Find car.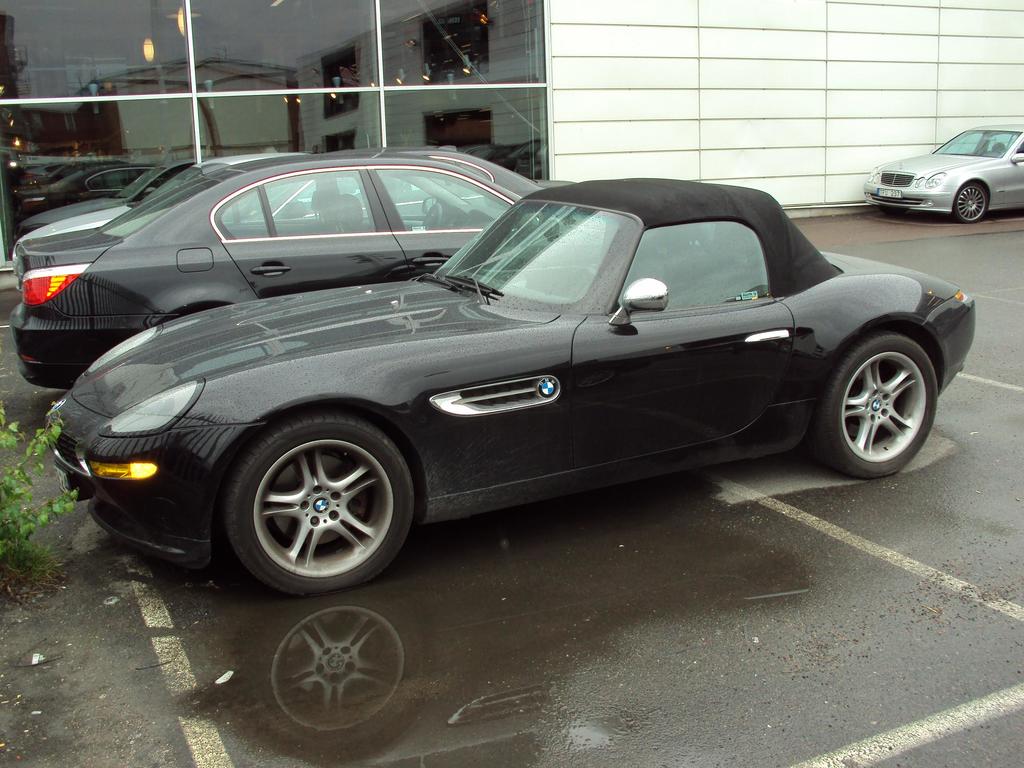
[left=42, top=177, right=972, bottom=592].
